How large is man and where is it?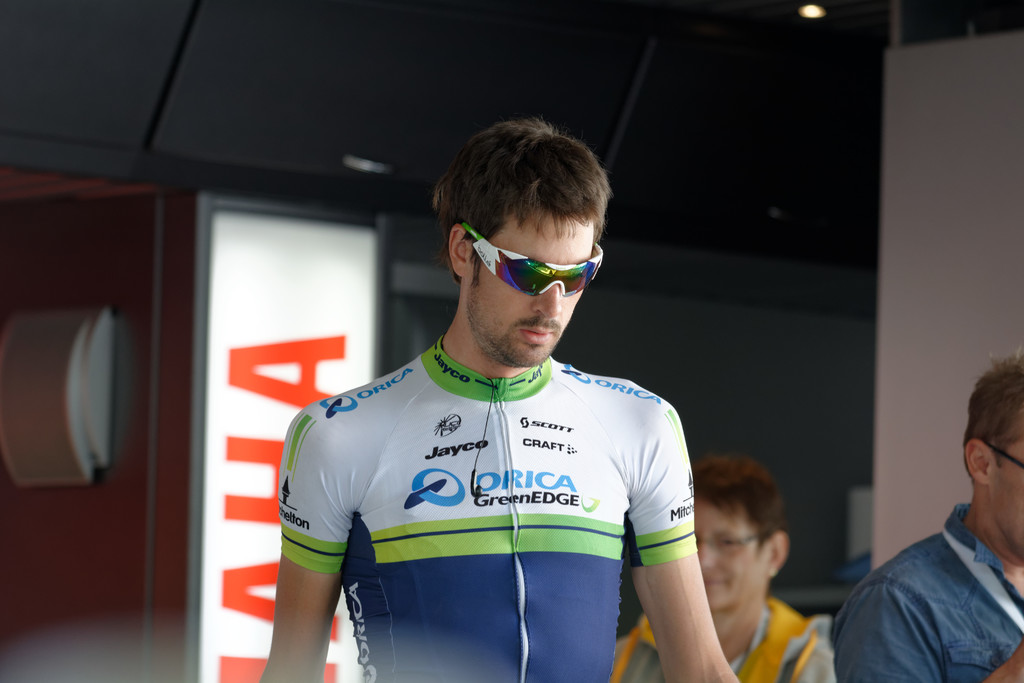
Bounding box: {"left": 824, "top": 352, "right": 1023, "bottom": 682}.
